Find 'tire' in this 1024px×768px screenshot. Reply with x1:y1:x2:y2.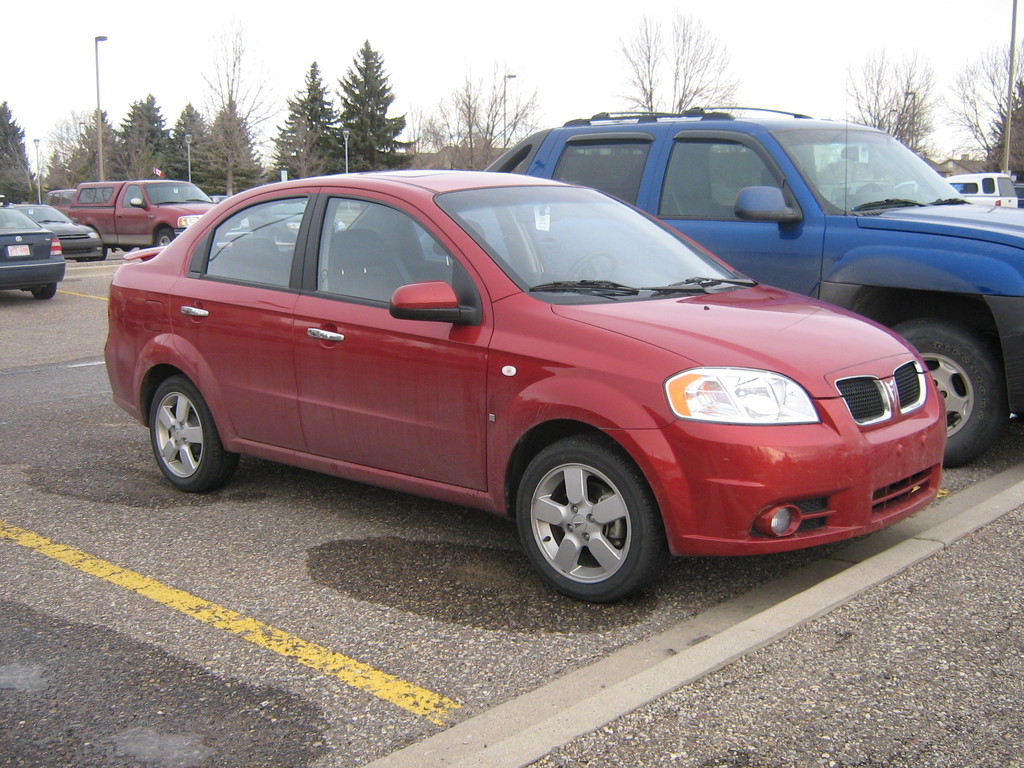
152:228:173:249.
